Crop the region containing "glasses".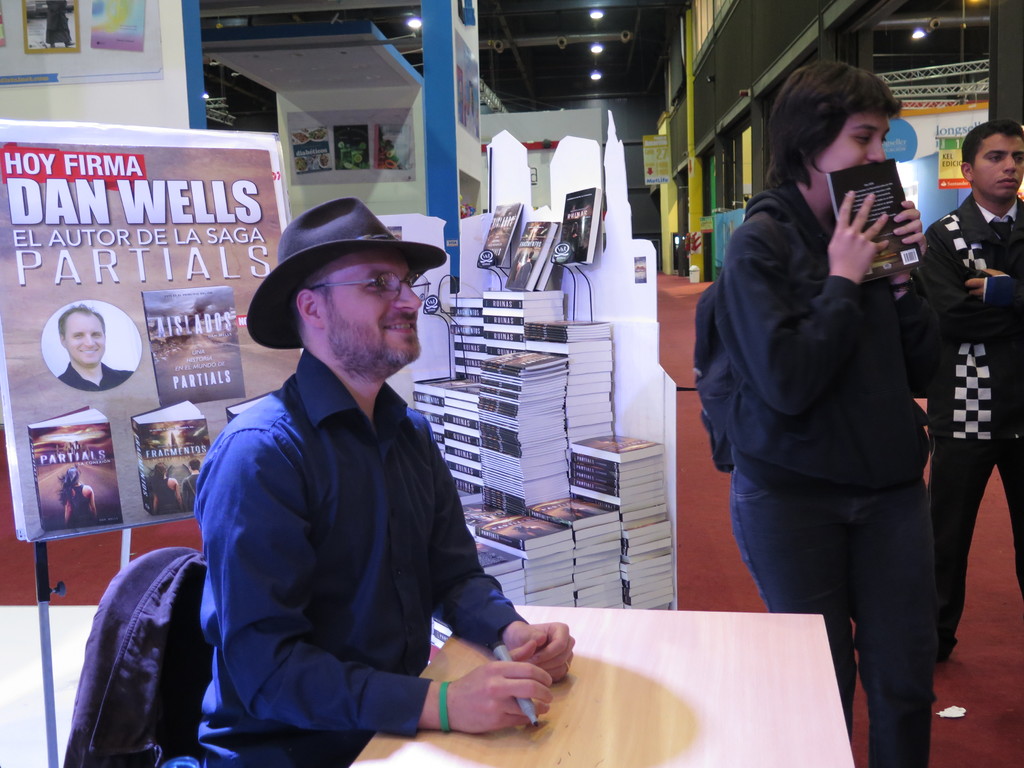
Crop region: select_region(309, 273, 433, 301).
